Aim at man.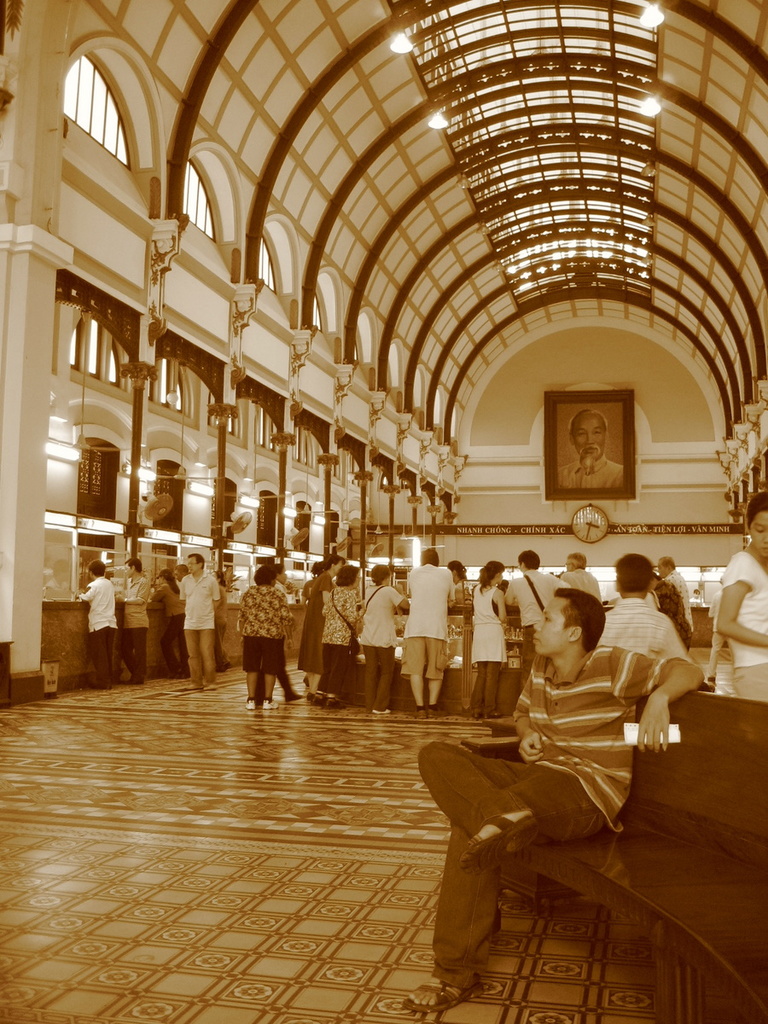
Aimed at left=443, top=571, right=687, bottom=946.
